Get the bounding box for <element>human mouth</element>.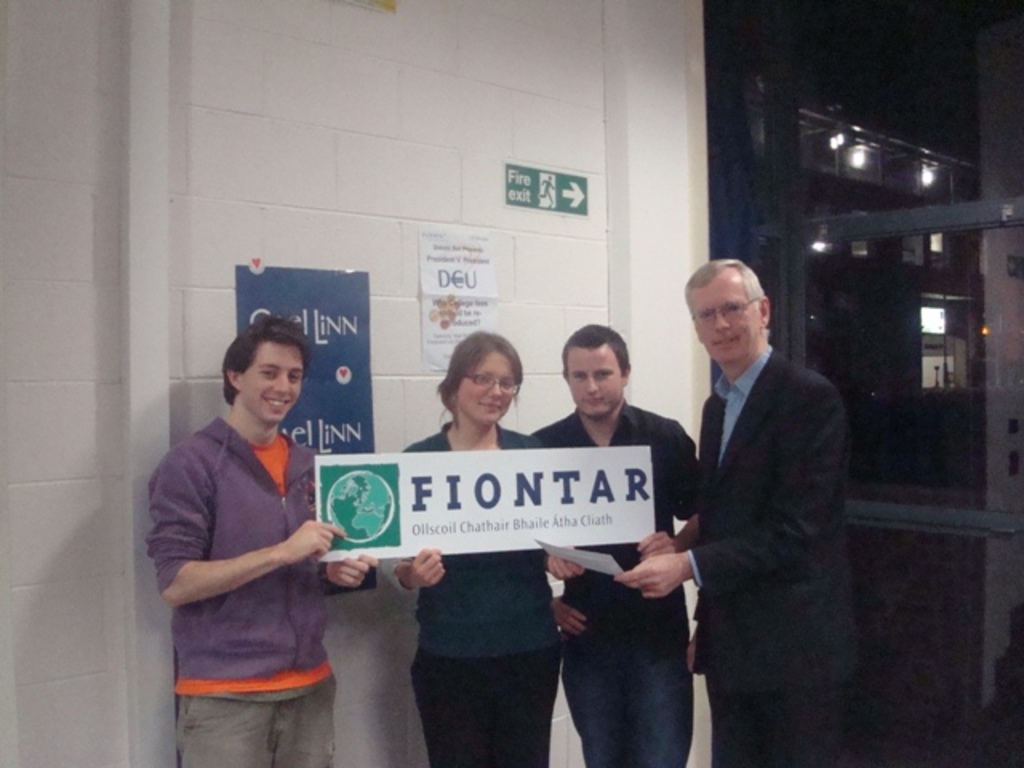
bbox=(582, 395, 602, 410).
